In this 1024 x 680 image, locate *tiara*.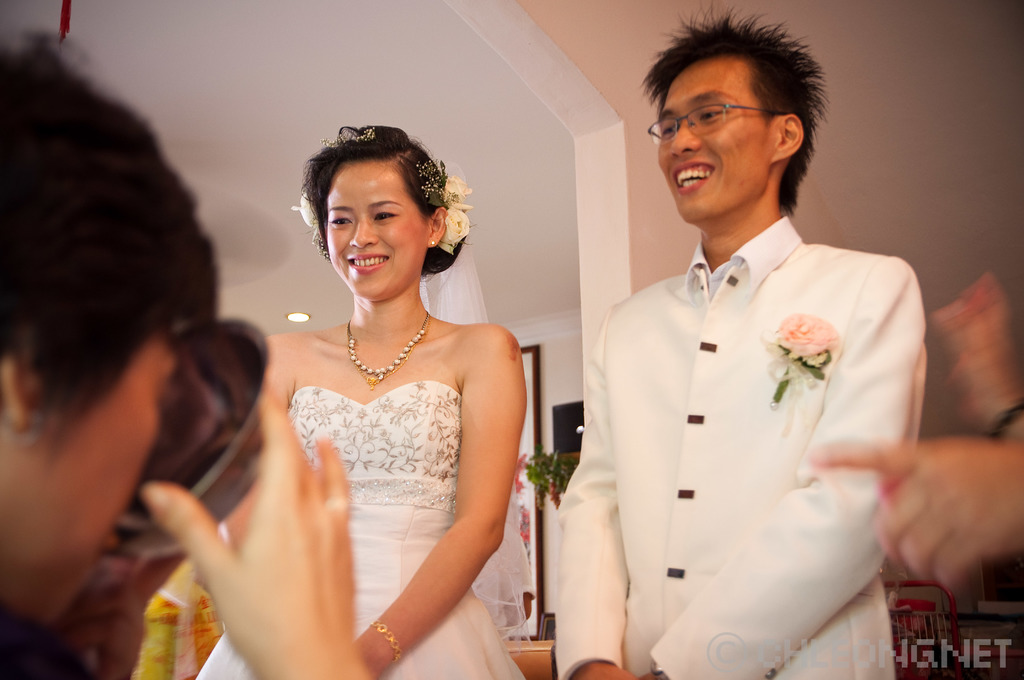
Bounding box: box=[319, 124, 376, 151].
